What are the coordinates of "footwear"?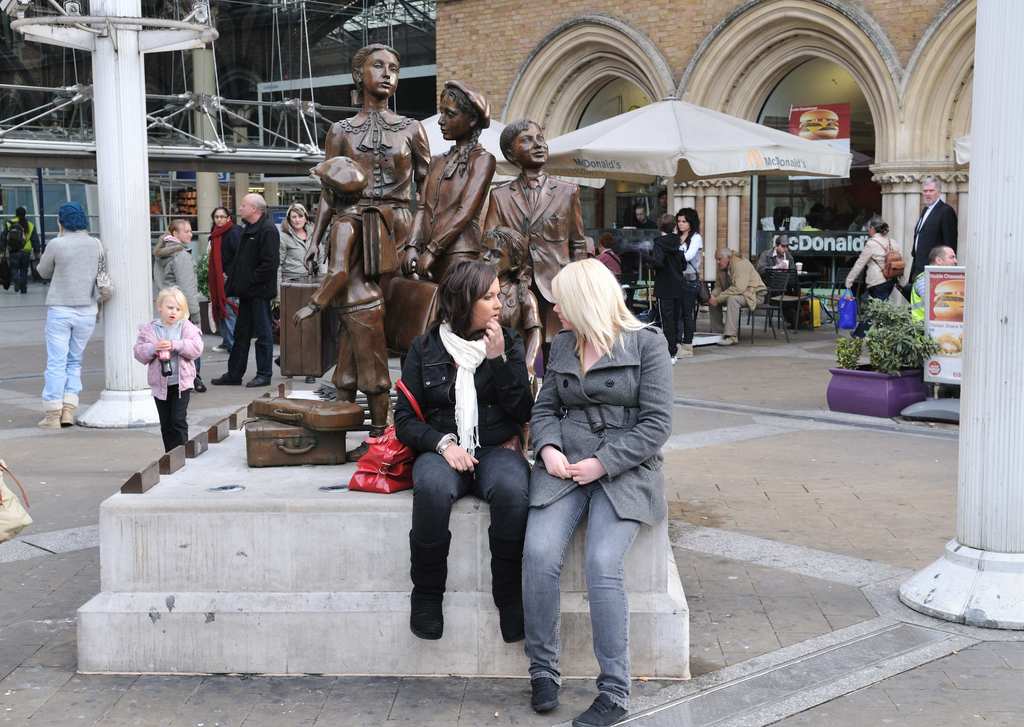
<bbox>36, 402, 60, 429</bbox>.
